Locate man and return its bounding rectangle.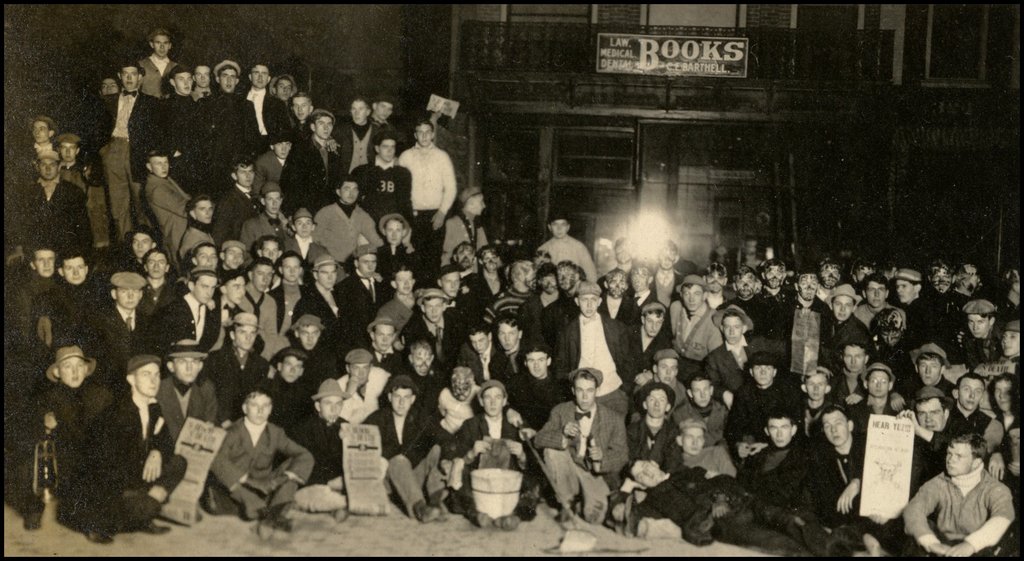
box=[355, 372, 454, 520].
